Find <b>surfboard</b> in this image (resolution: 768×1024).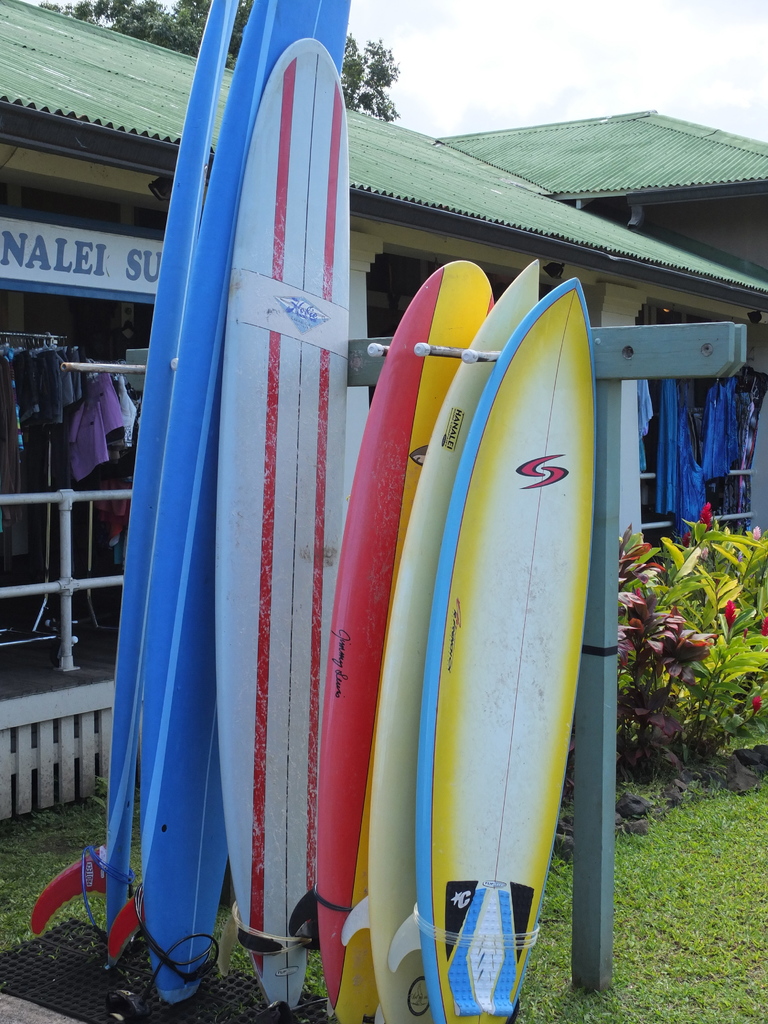
select_region(31, 0, 239, 932).
